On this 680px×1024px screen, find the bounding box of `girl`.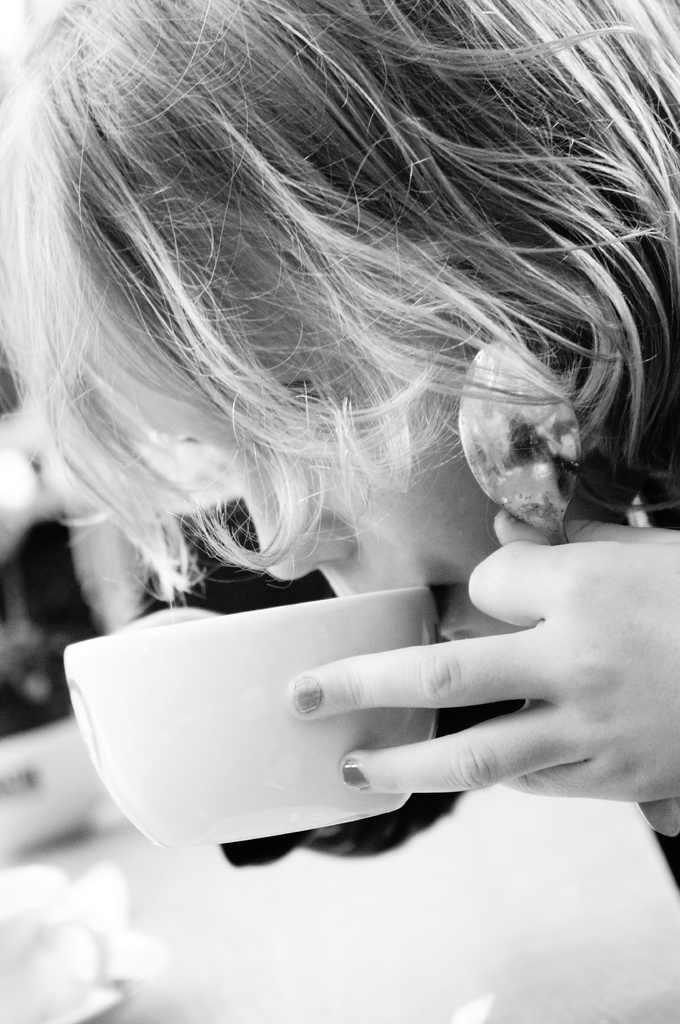
Bounding box: region(0, 0, 679, 864).
